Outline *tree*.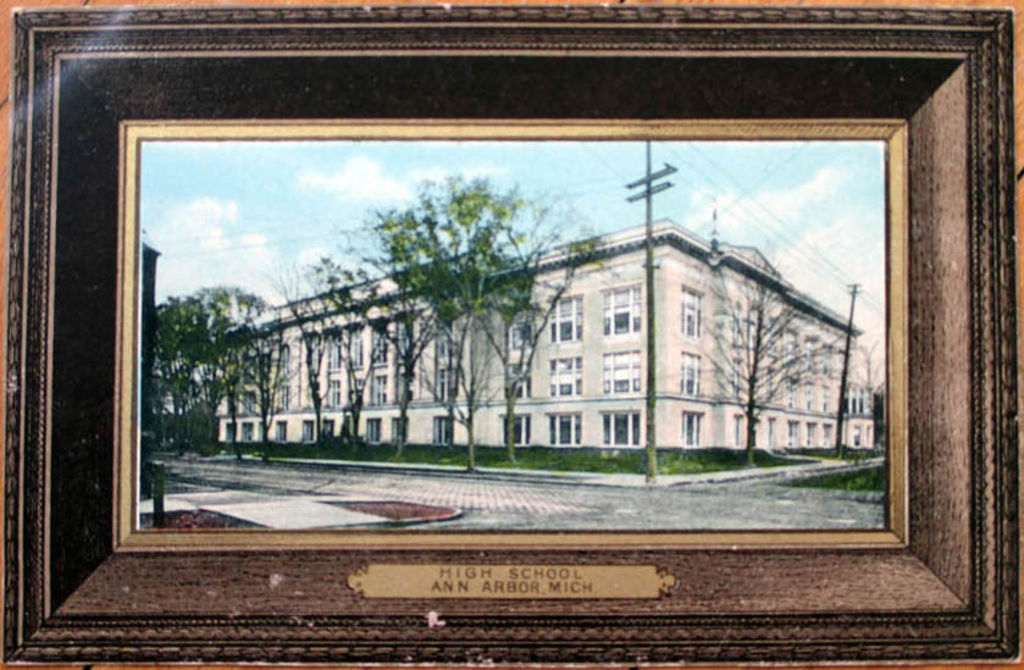
Outline: 272,265,359,453.
